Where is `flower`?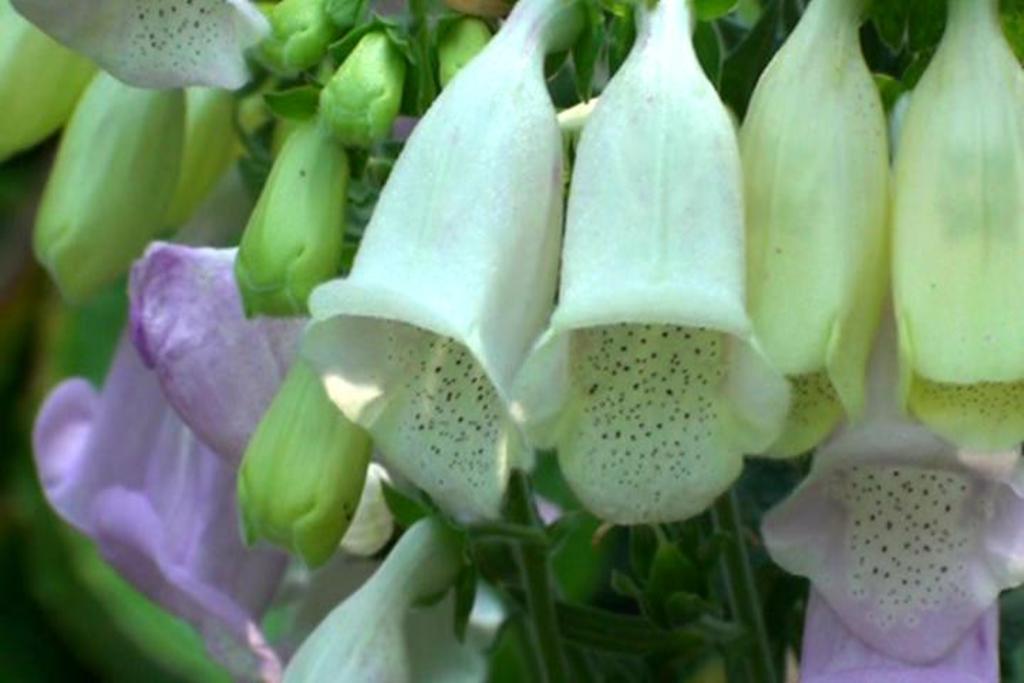
28/1/236/302.
